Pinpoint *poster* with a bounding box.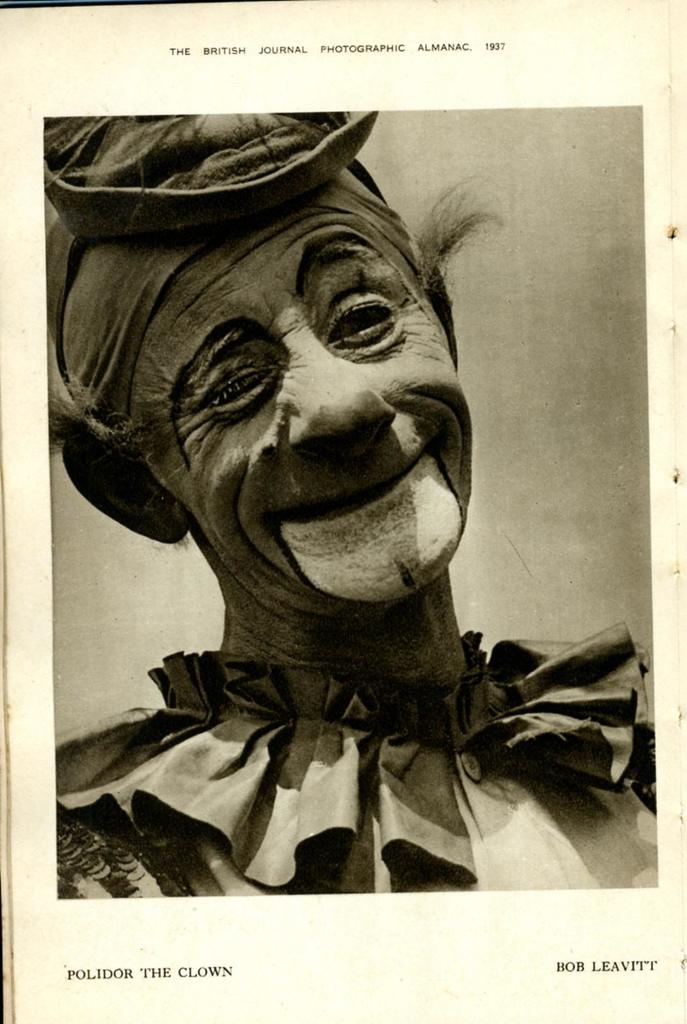
{"x1": 0, "y1": 0, "x2": 685, "y2": 1023}.
